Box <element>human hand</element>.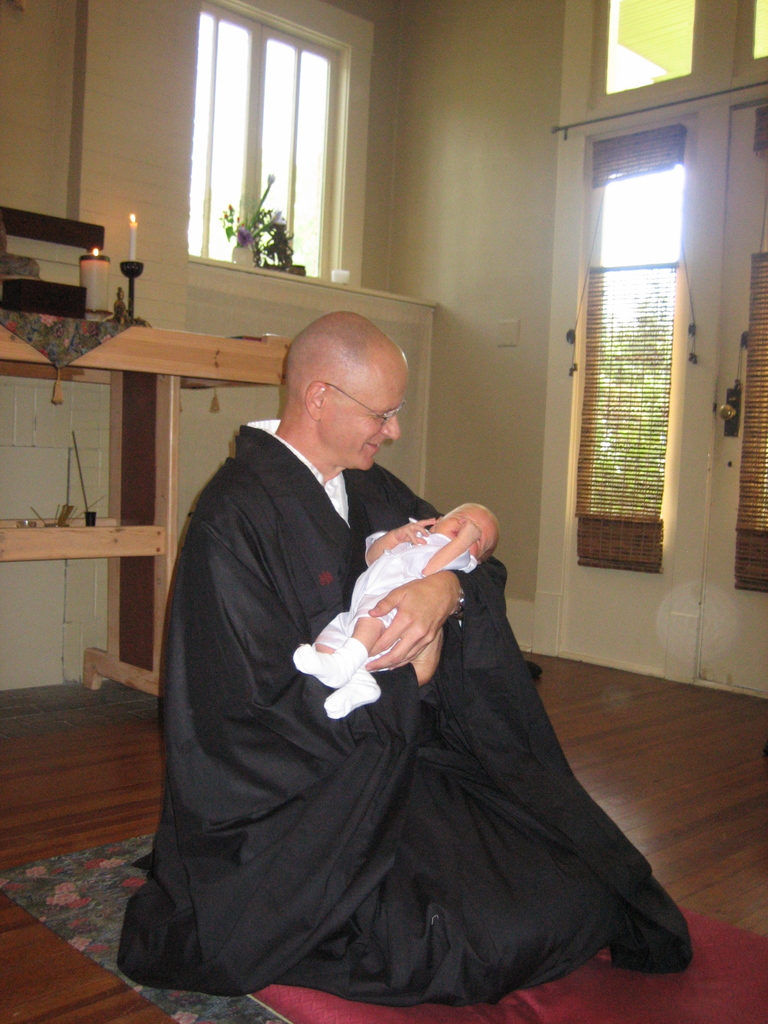
458, 515, 480, 548.
